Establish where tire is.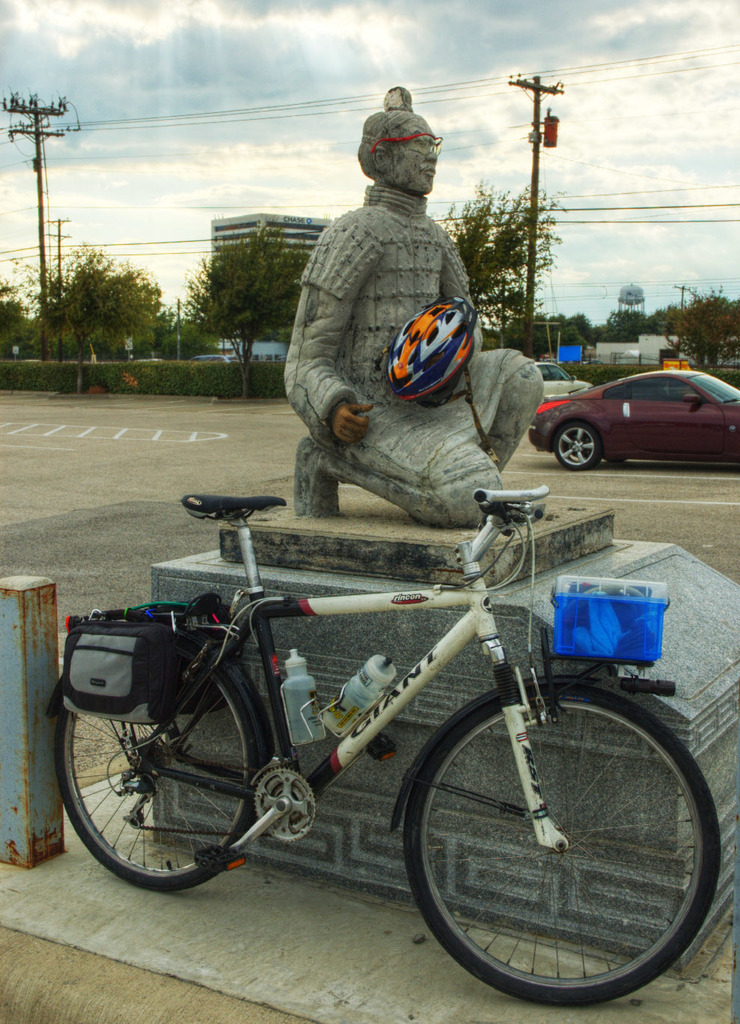
Established at x1=54, y1=640, x2=268, y2=888.
